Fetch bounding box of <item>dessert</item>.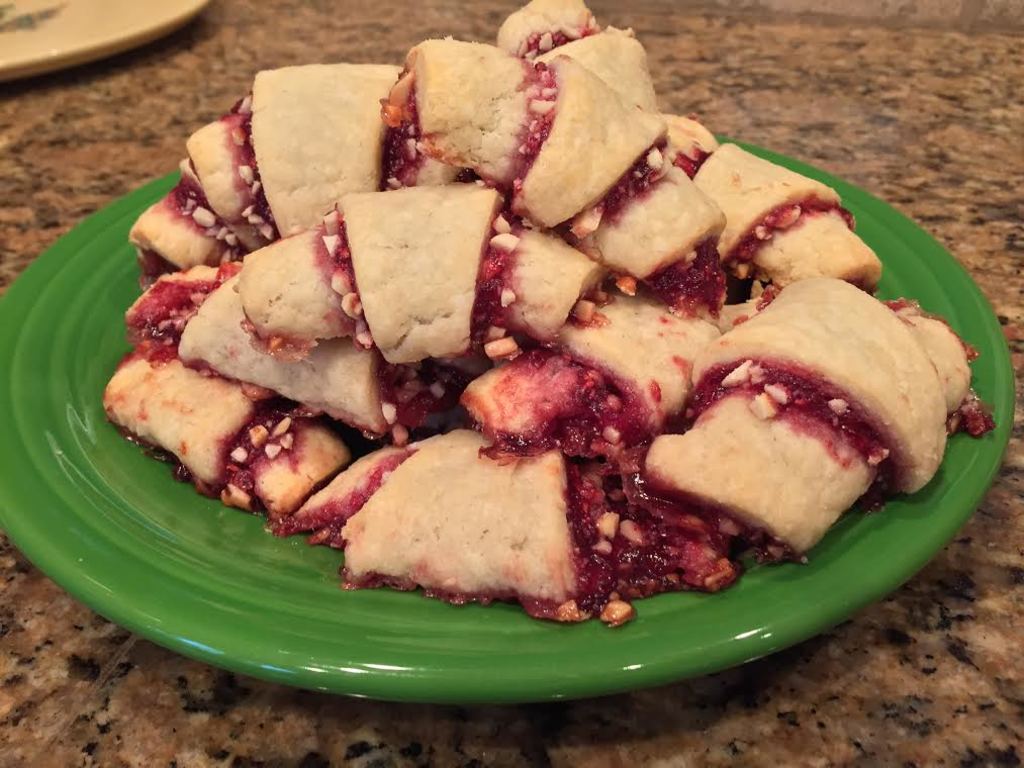
Bbox: pyautogui.locateOnScreen(712, 276, 942, 490).
